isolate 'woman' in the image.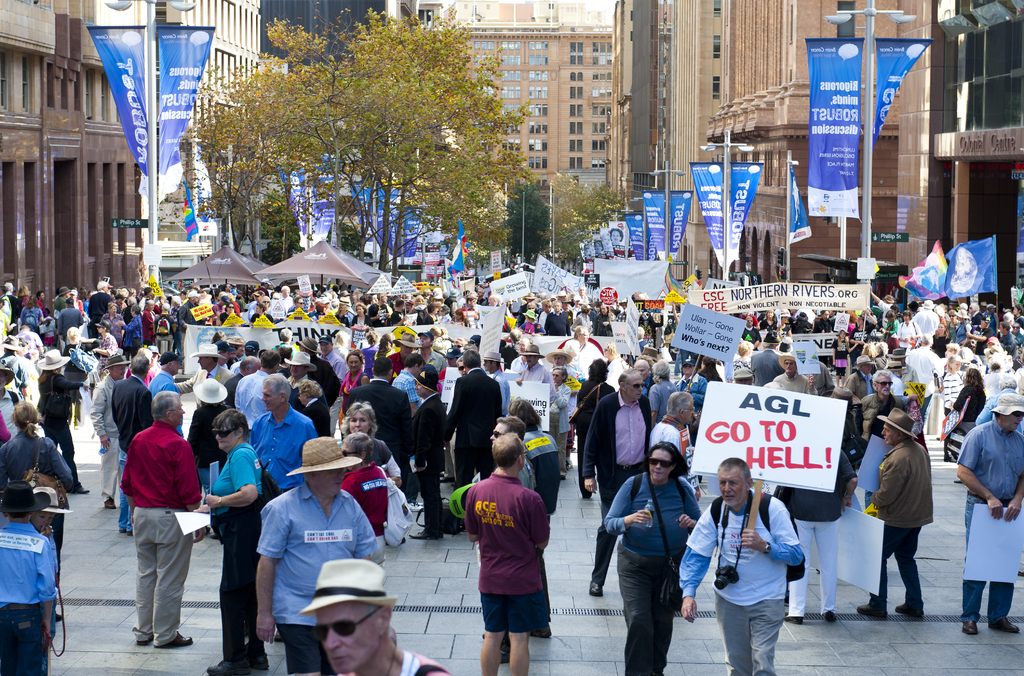
Isolated region: box(276, 344, 294, 379).
